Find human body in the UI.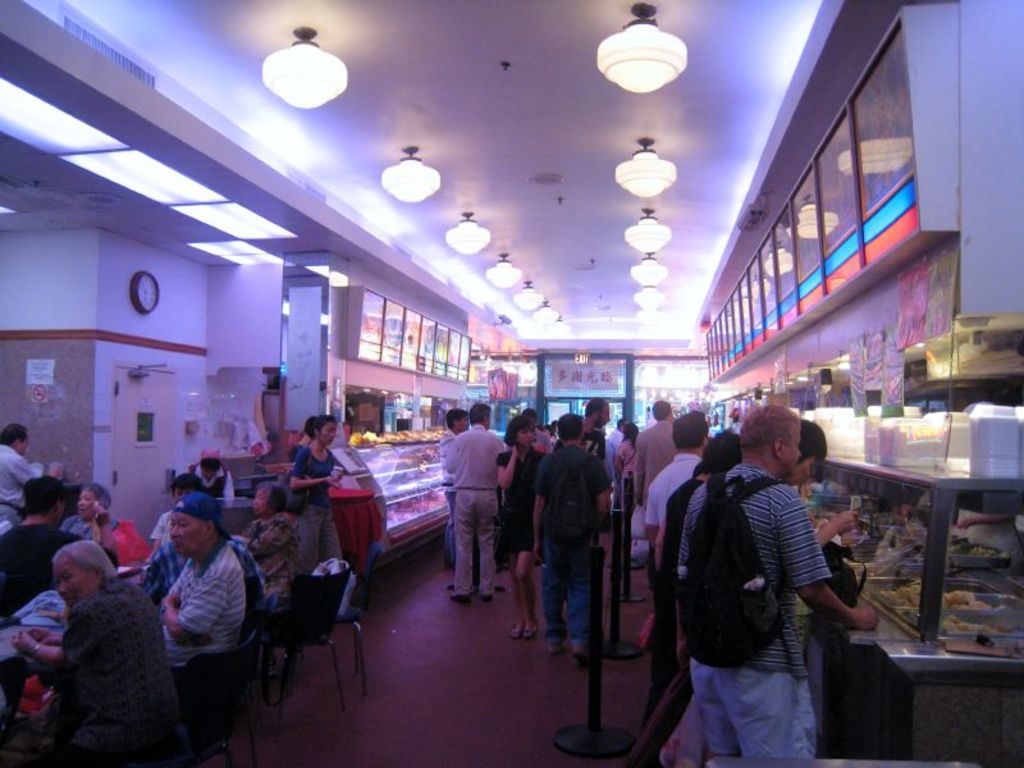
UI element at [593,419,620,498].
